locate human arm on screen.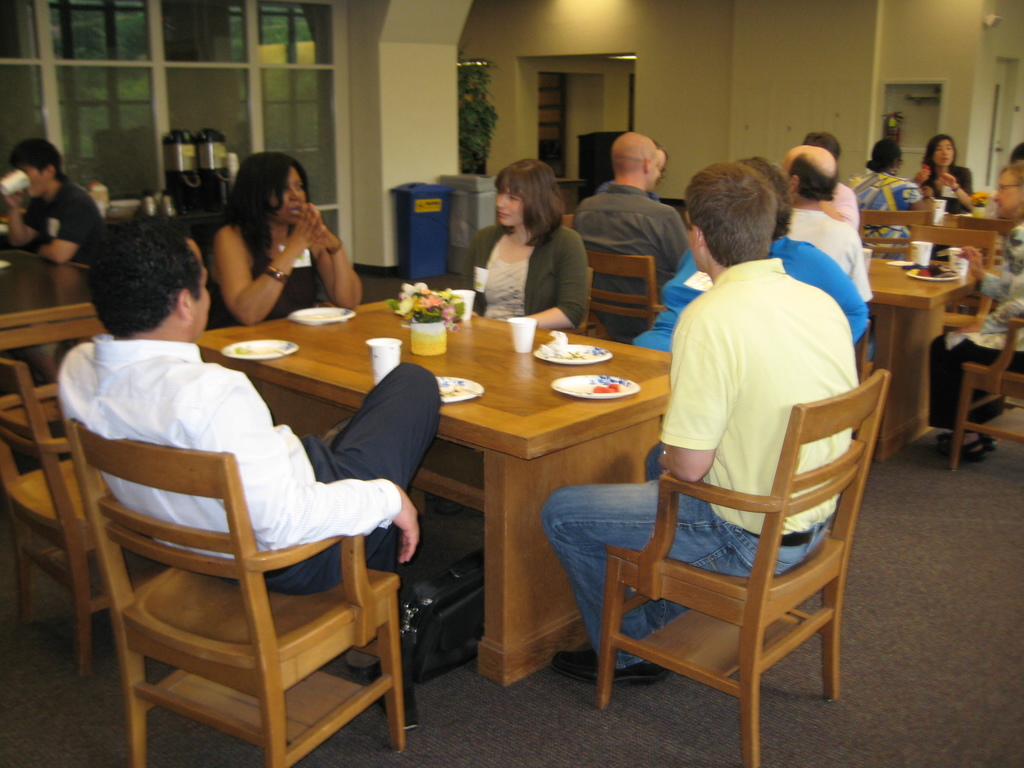
On screen at x1=190, y1=376, x2=422, y2=561.
